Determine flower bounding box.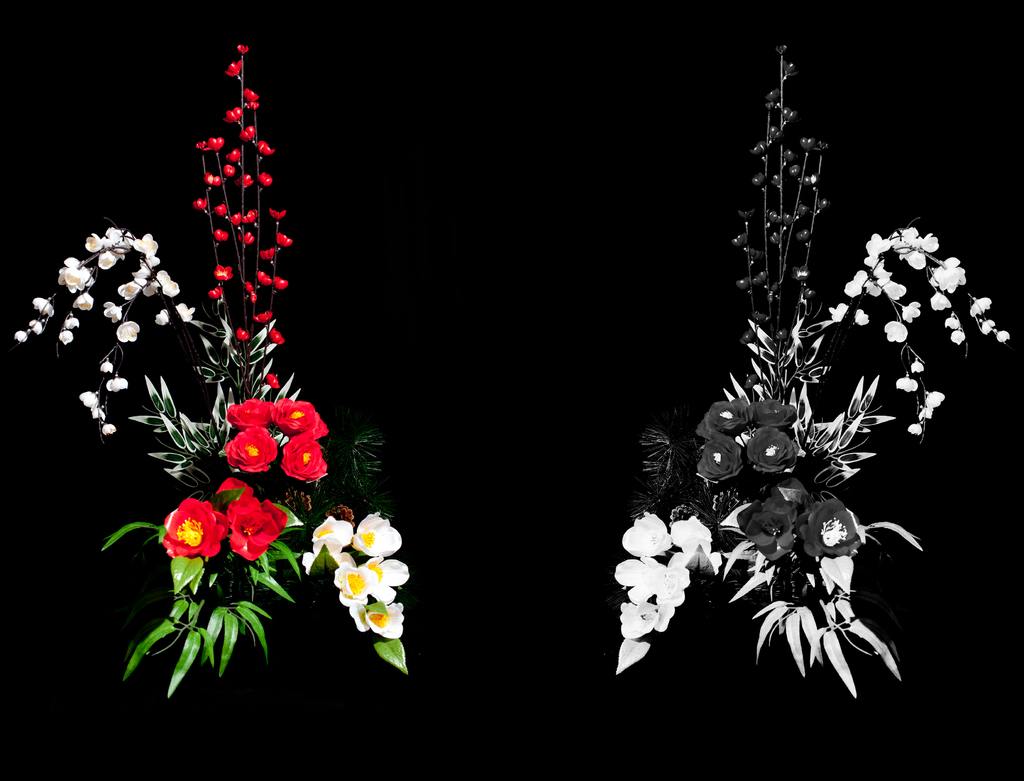
Determined: 208, 476, 285, 562.
